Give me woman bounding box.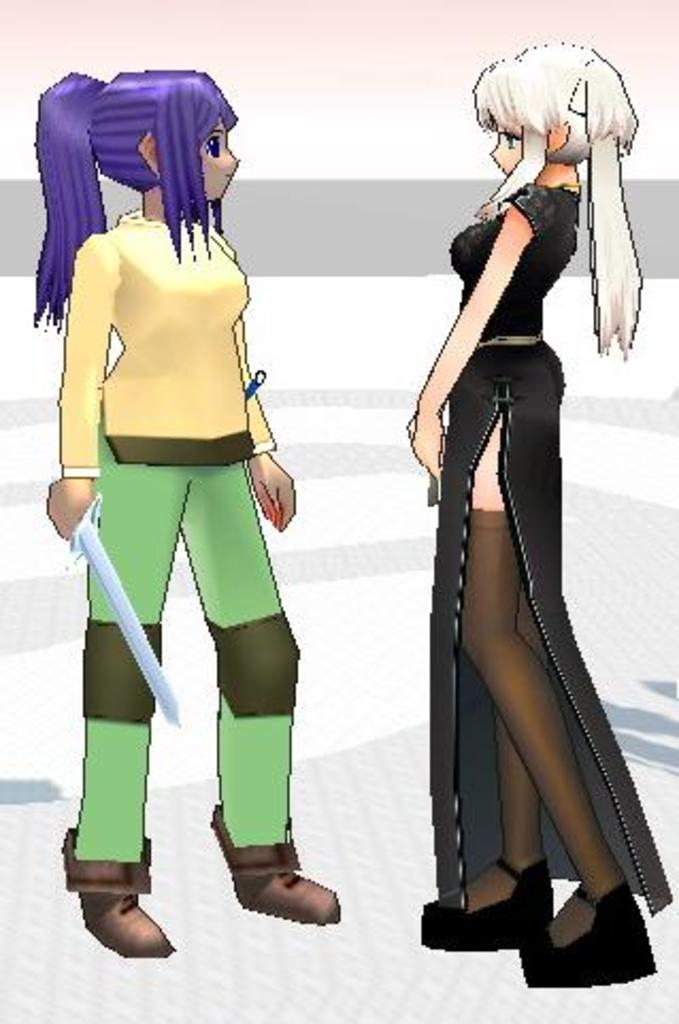
[x1=390, y1=0, x2=678, y2=979].
